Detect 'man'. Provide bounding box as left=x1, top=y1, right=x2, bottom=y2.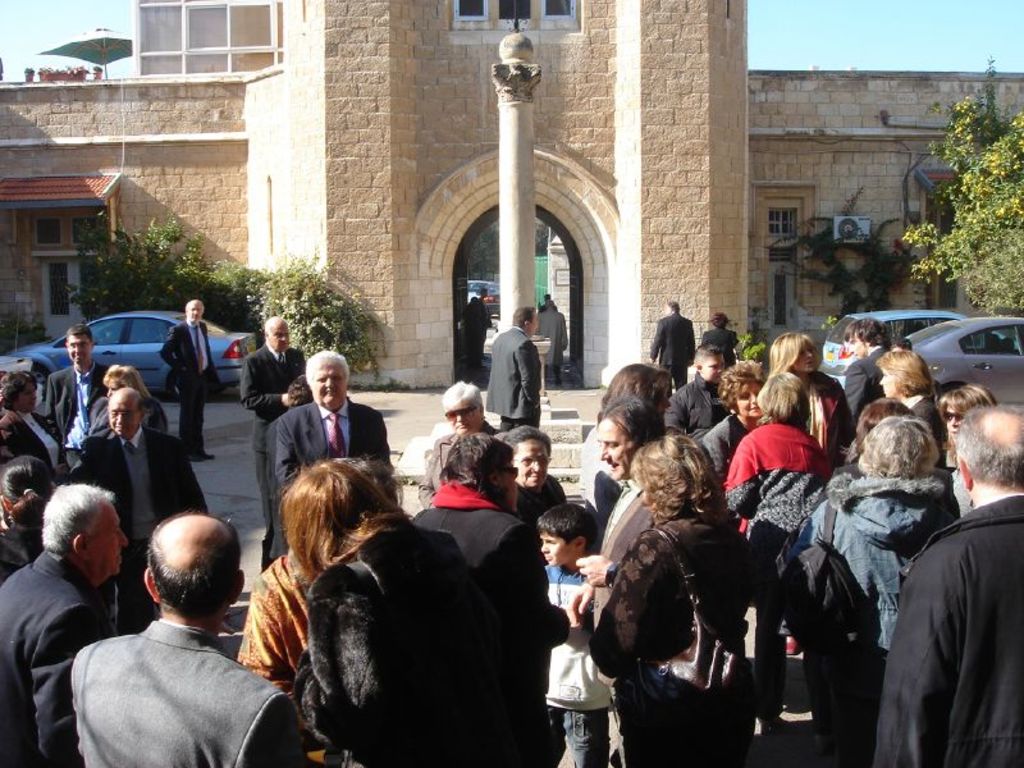
left=870, top=407, right=1023, bottom=767.
